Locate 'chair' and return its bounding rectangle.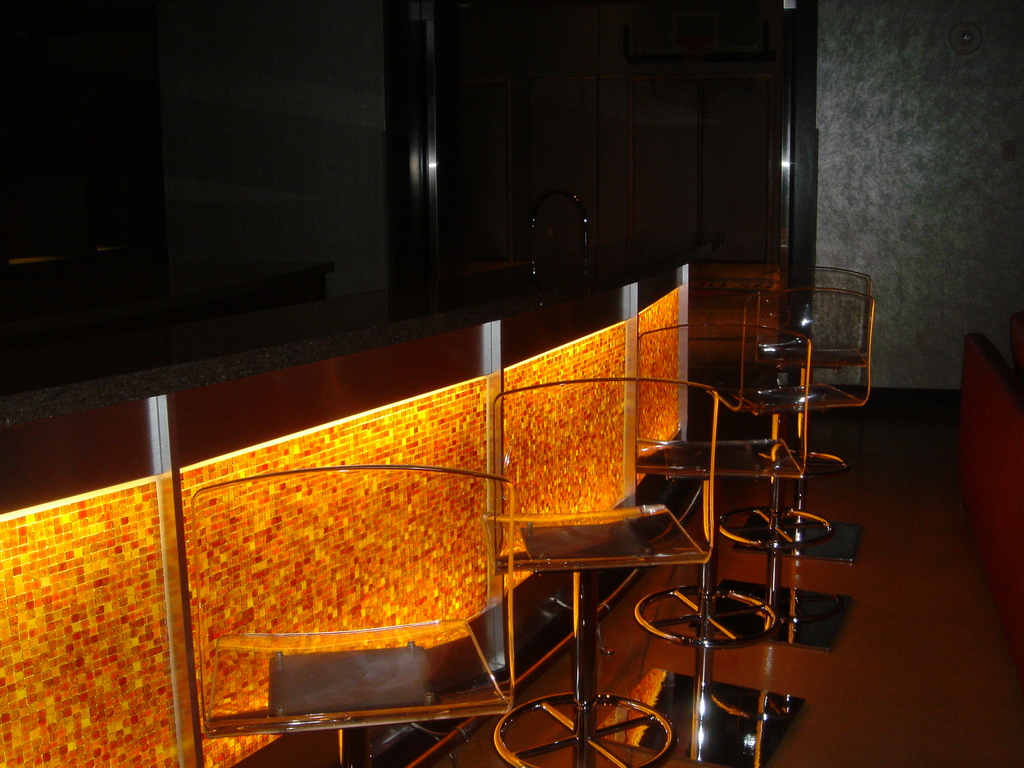
[left=722, top=263, right=877, bottom=567].
